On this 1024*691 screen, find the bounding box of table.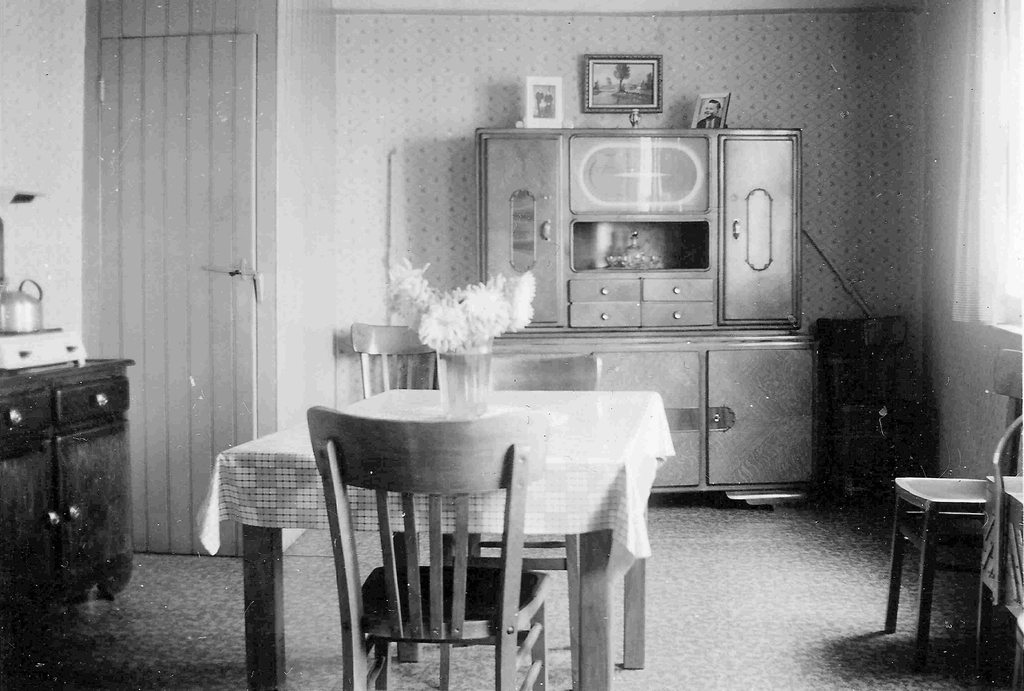
Bounding box: 203, 386, 678, 690.
